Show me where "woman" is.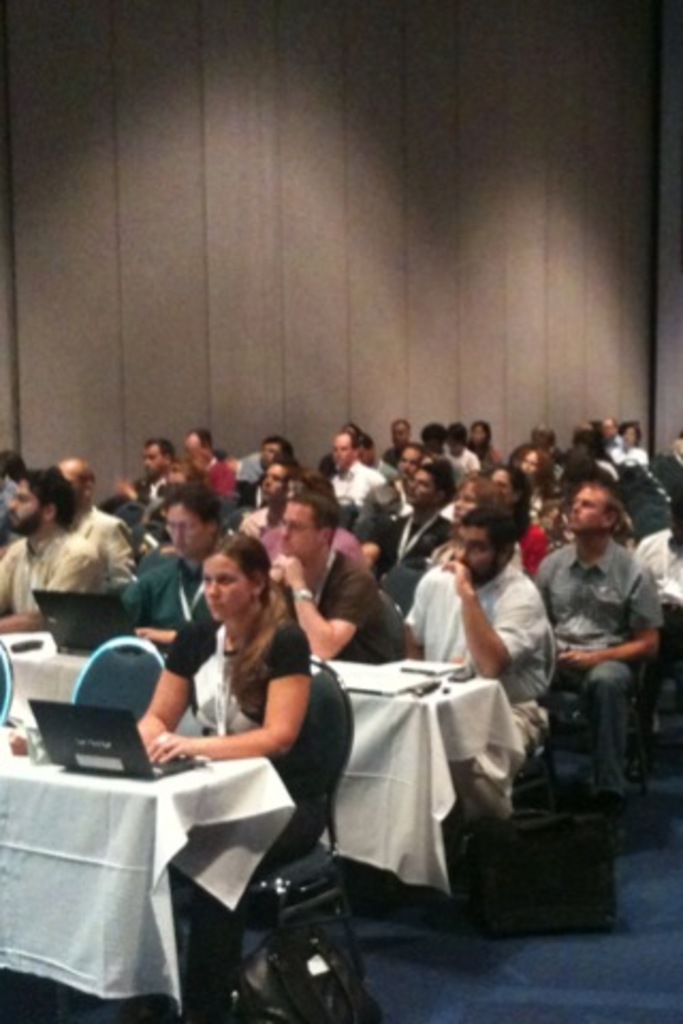
"woman" is at crop(107, 486, 245, 646).
